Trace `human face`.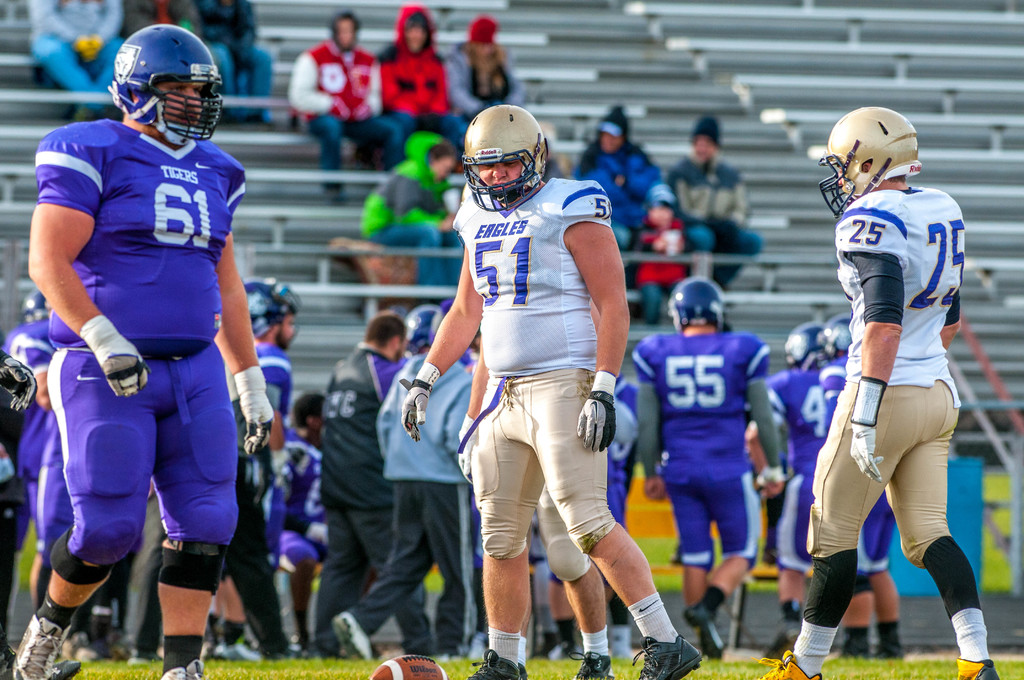
Traced to <bbox>277, 302, 300, 340</bbox>.
